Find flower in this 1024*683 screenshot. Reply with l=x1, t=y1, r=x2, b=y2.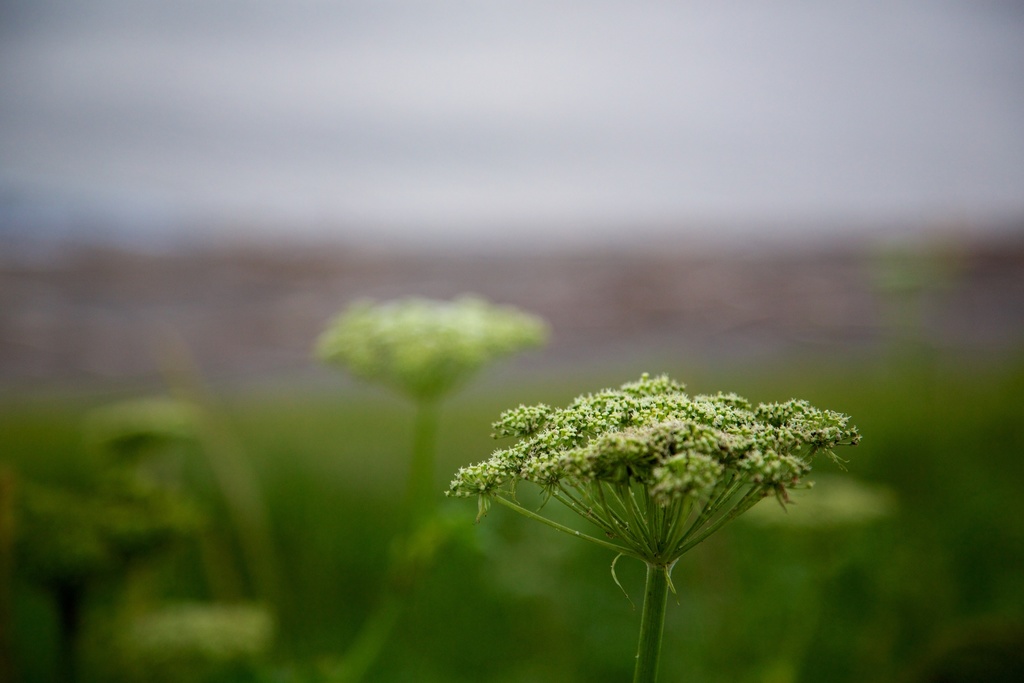
l=479, t=355, r=893, b=598.
